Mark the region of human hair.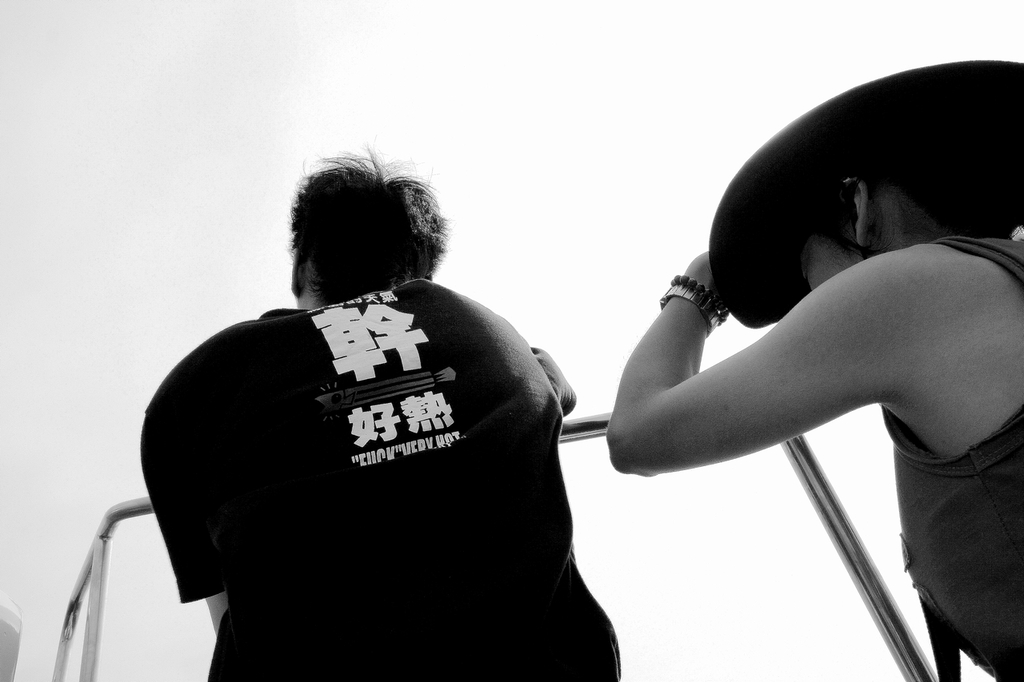
Region: [801,140,1023,261].
